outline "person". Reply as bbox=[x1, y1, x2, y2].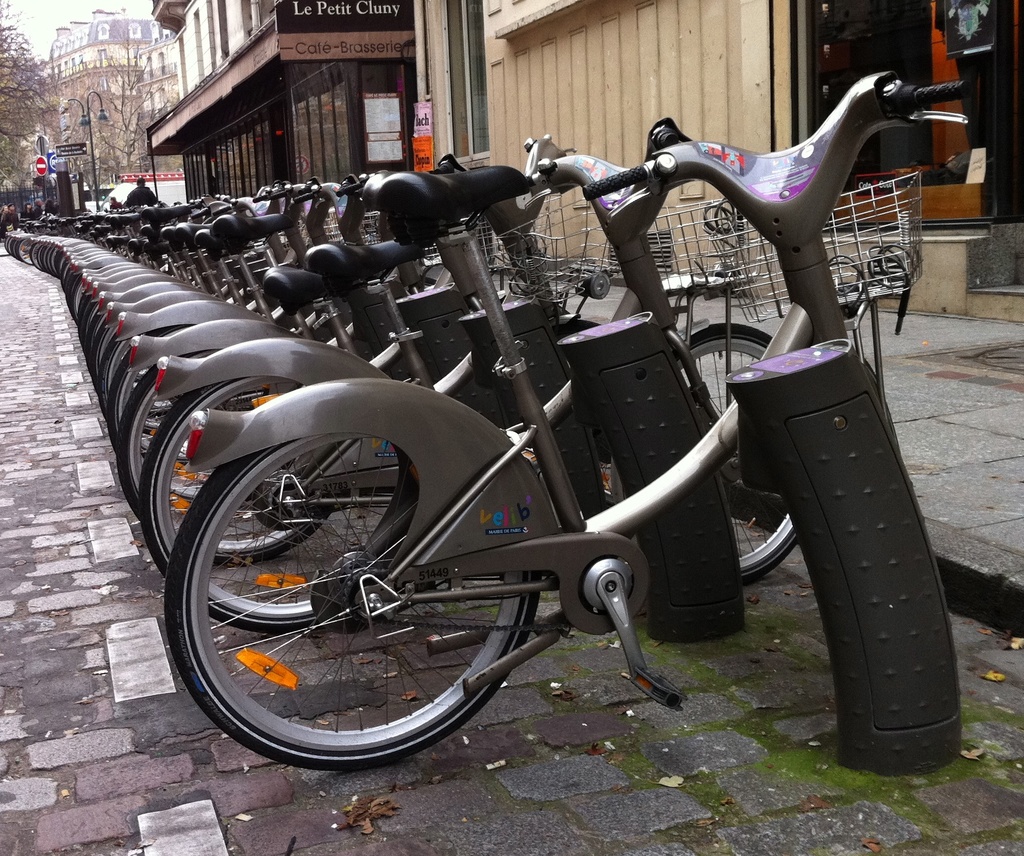
bbox=[108, 198, 122, 207].
